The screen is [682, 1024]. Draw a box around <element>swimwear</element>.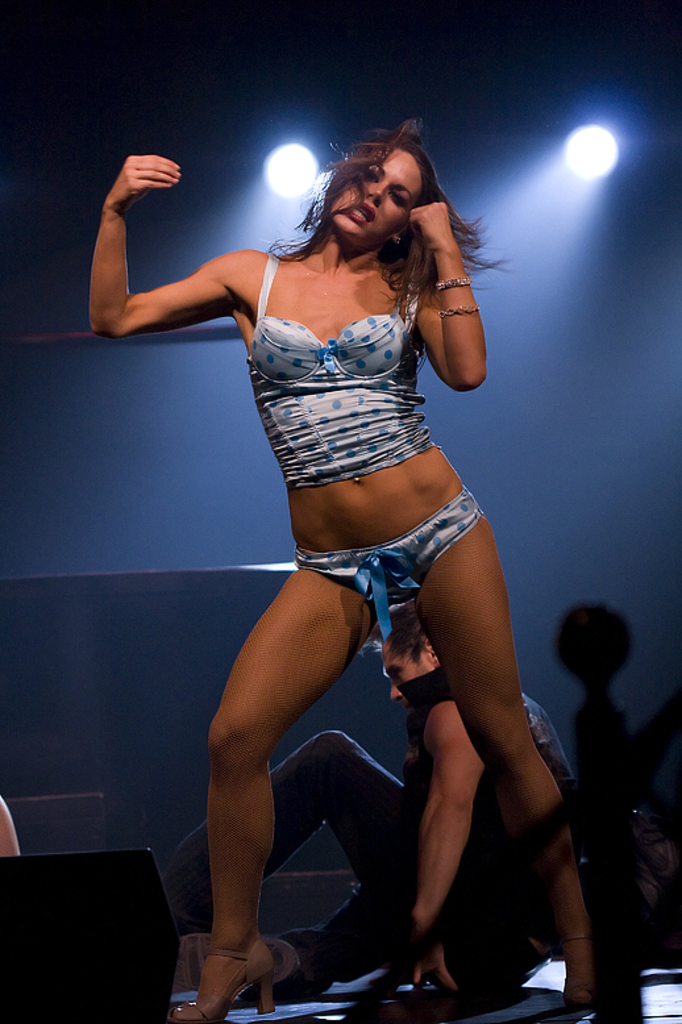
crop(292, 476, 481, 661).
